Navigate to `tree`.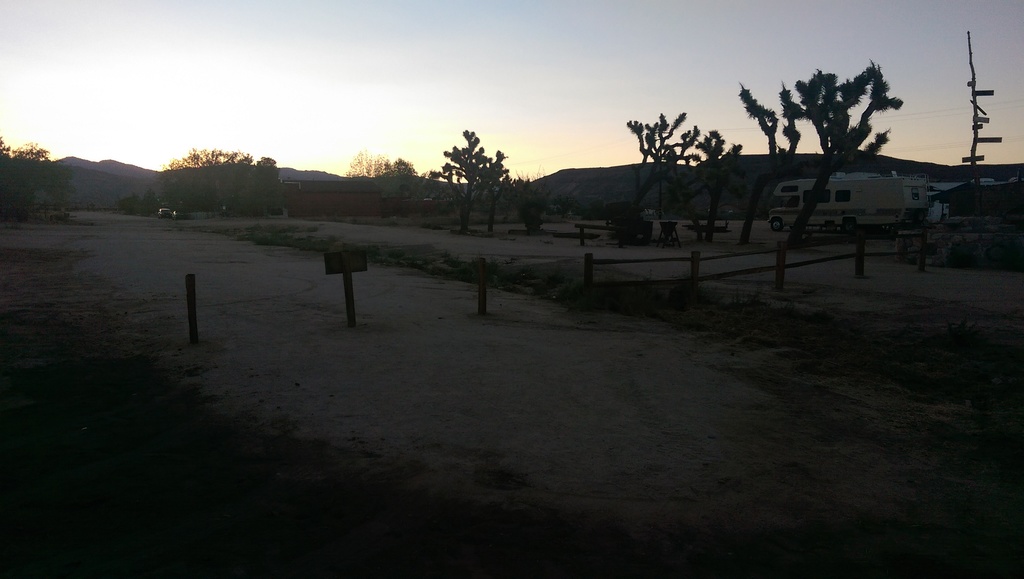
Navigation target: pyautogui.locateOnScreen(344, 146, 435, 215).
